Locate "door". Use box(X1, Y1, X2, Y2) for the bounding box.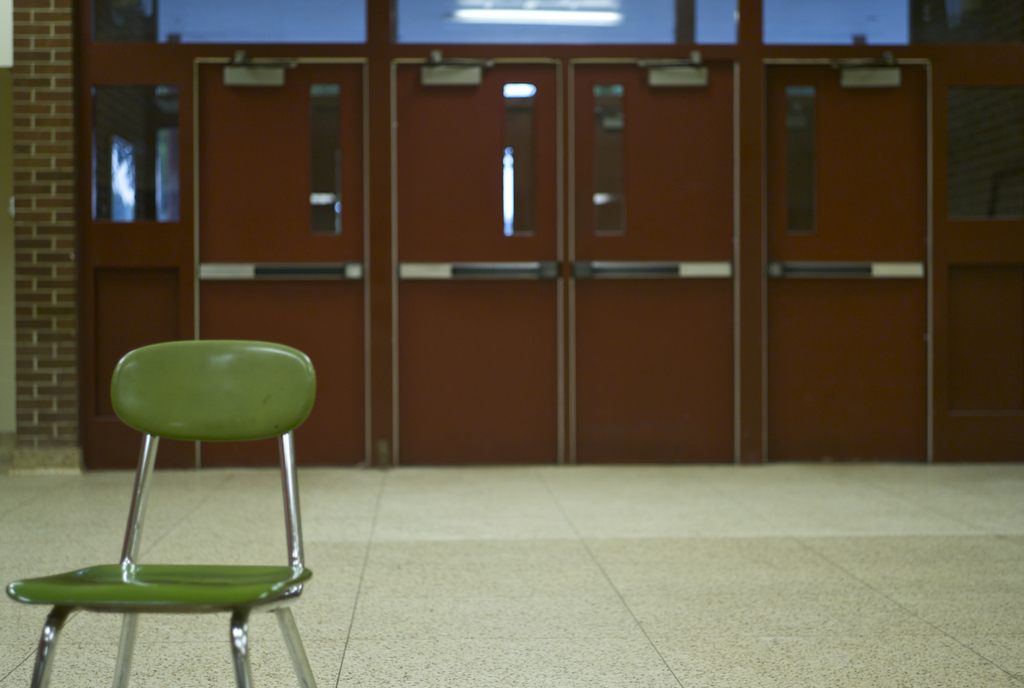
box(566, 54, 737, 465).
